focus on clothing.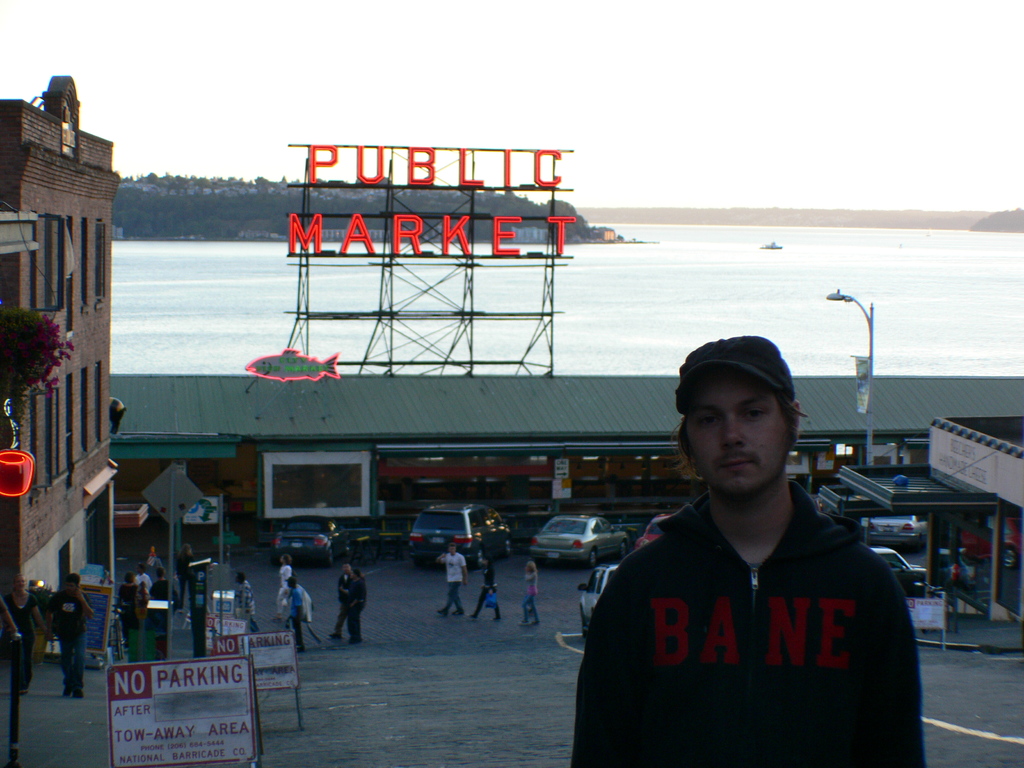
Focused at <box>276,563,290,590</box>.
